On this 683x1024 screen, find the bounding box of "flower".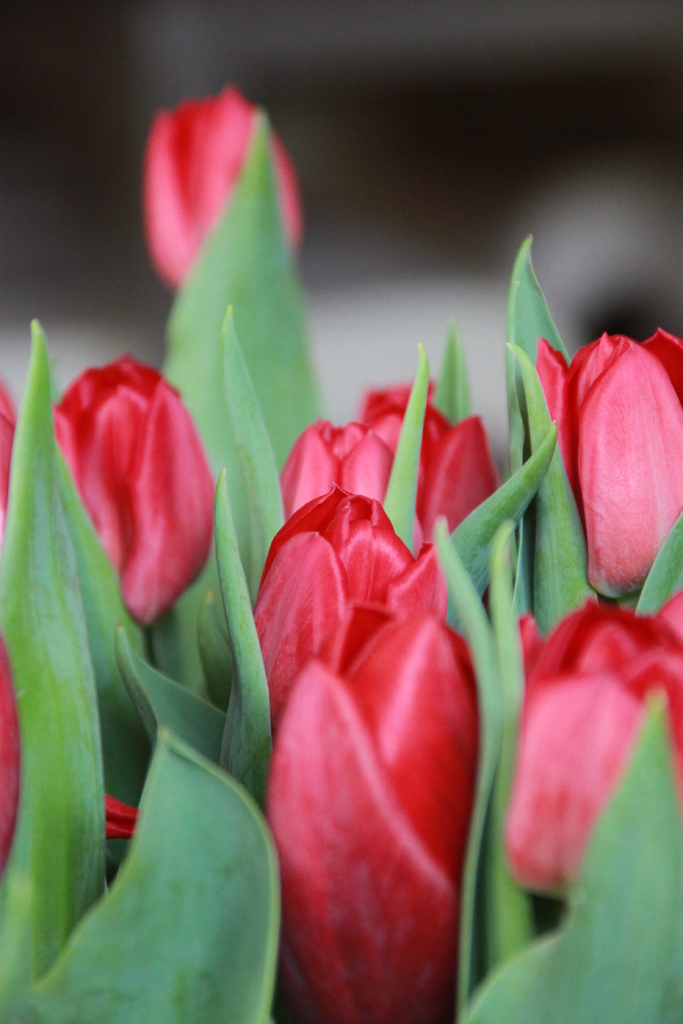
Bounding box: 141:74:309:291.
